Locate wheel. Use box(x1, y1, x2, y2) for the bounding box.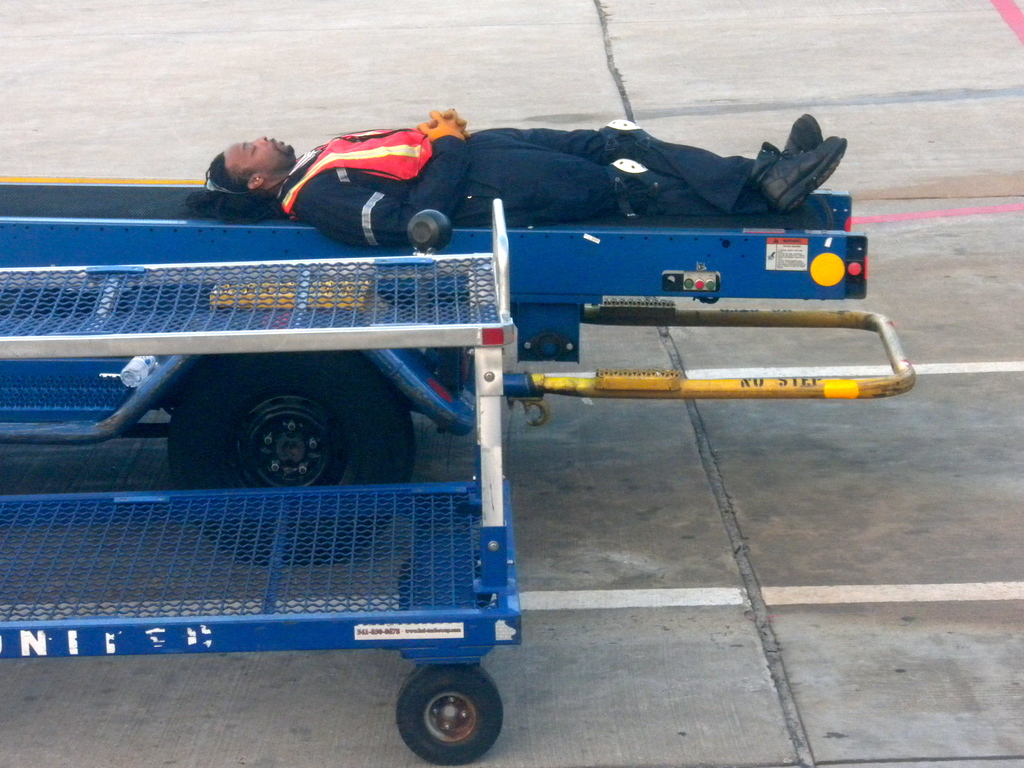
box(385, 682, 499, 760).
